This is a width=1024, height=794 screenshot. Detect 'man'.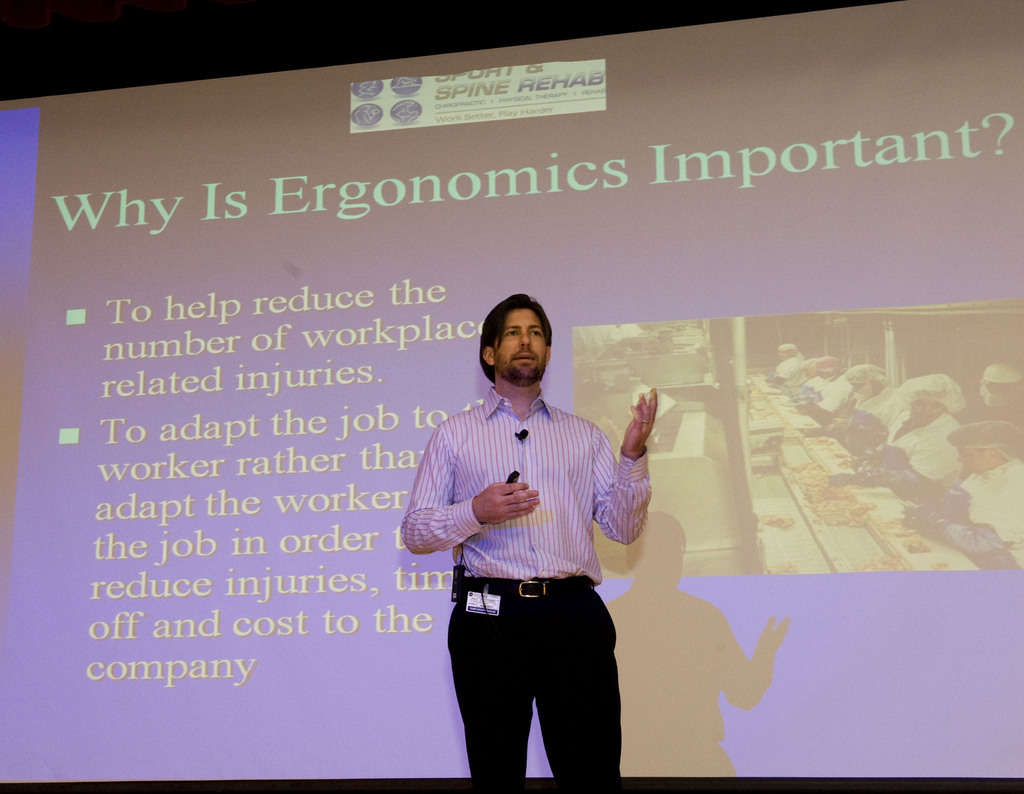
box(806, 361, 904, 444).
